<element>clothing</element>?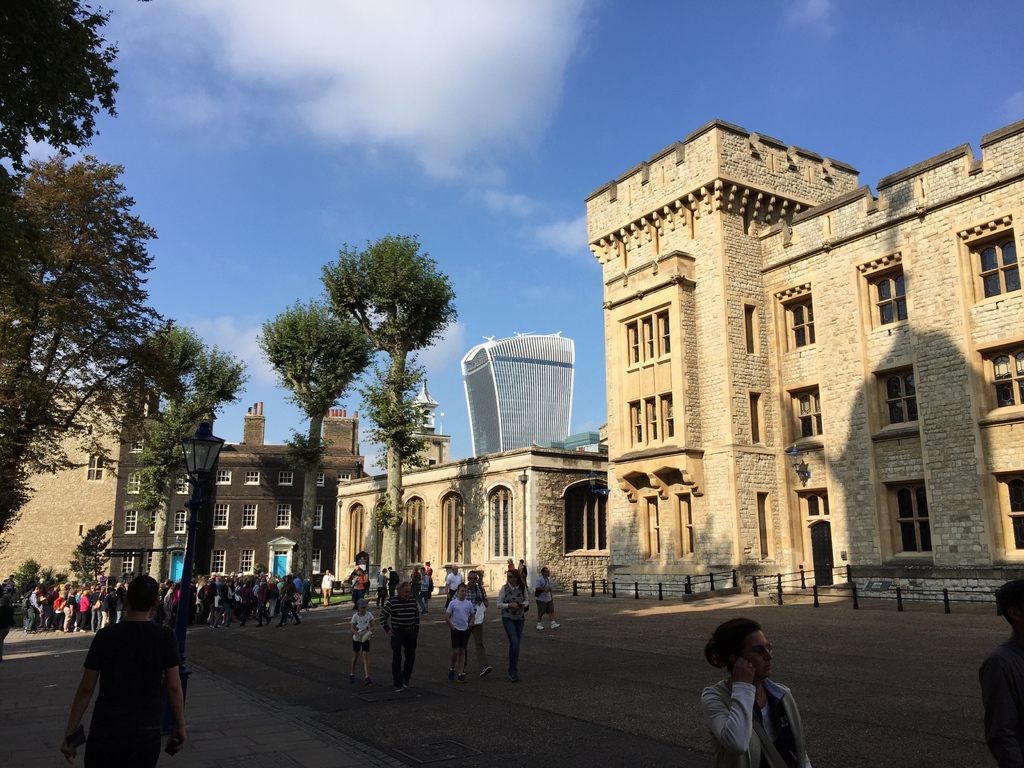
Rect(385, 582, 417, 659)
